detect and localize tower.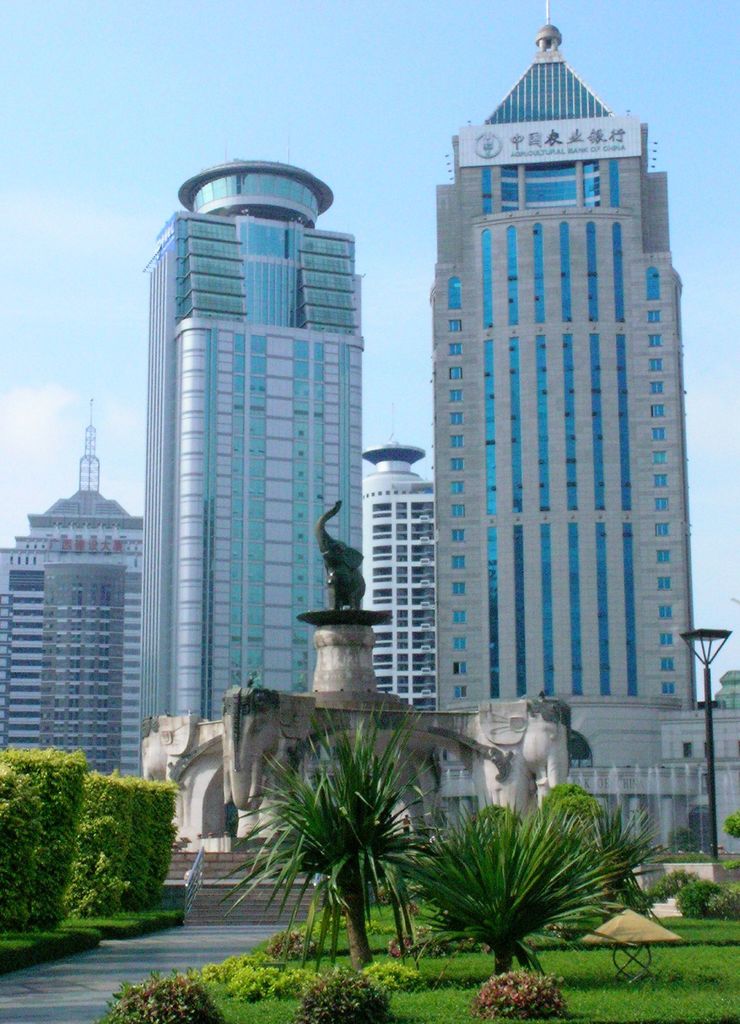
Localized at x1=401, y1=22, x2=708, y2=830.
